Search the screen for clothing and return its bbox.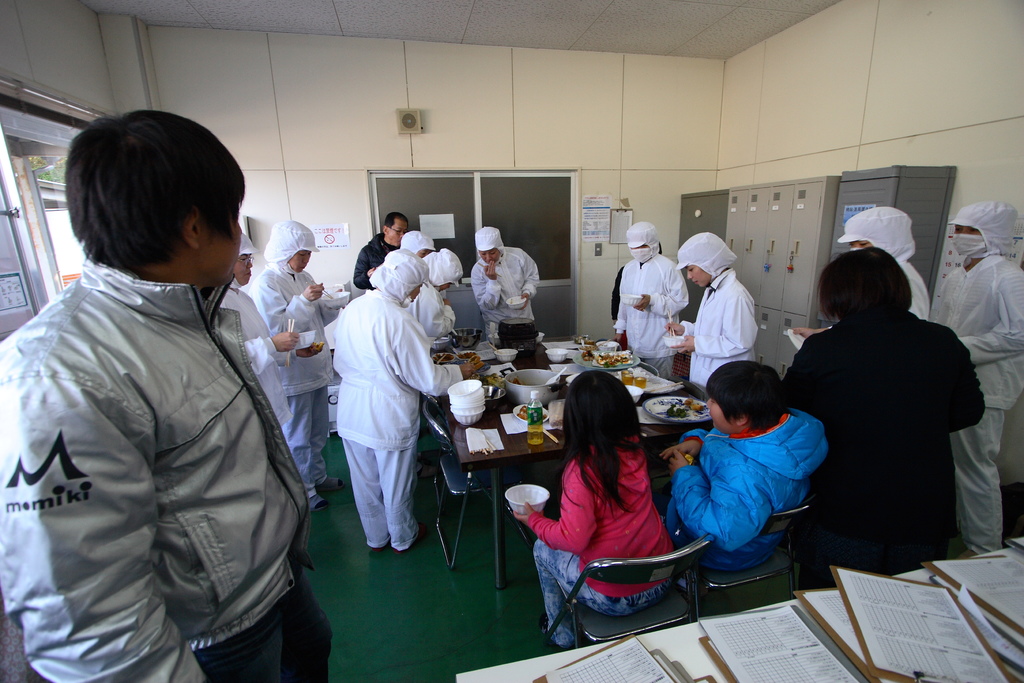
Found: (x1=615, y1=220, x2=692, y2=371).
